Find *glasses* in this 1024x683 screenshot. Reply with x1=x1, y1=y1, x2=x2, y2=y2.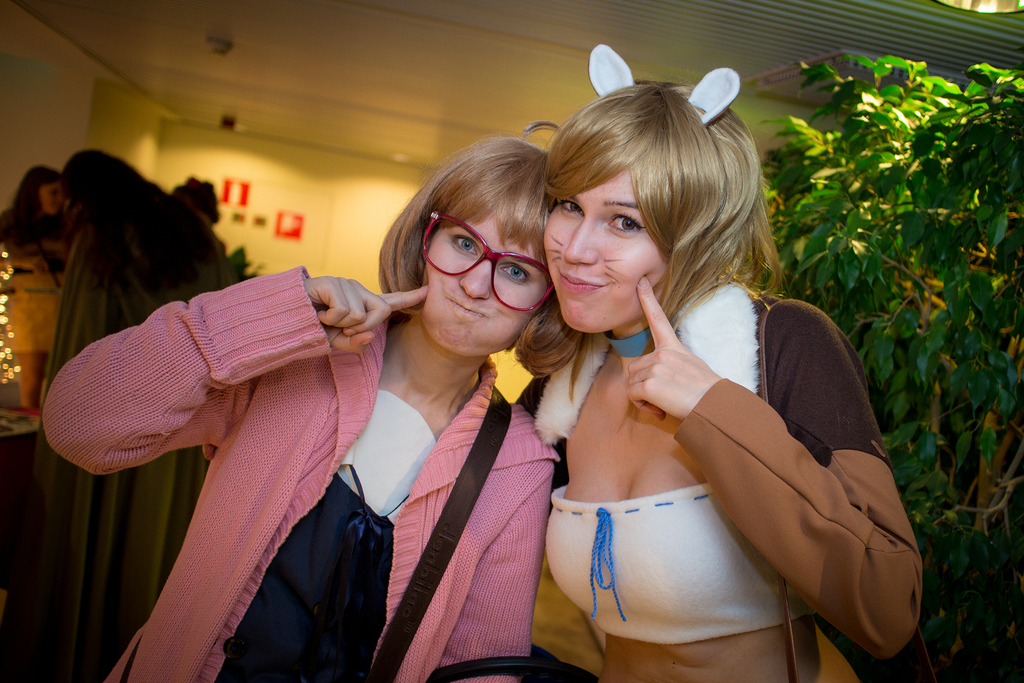
x1=417, y1=207, x2=553, y2=315.
